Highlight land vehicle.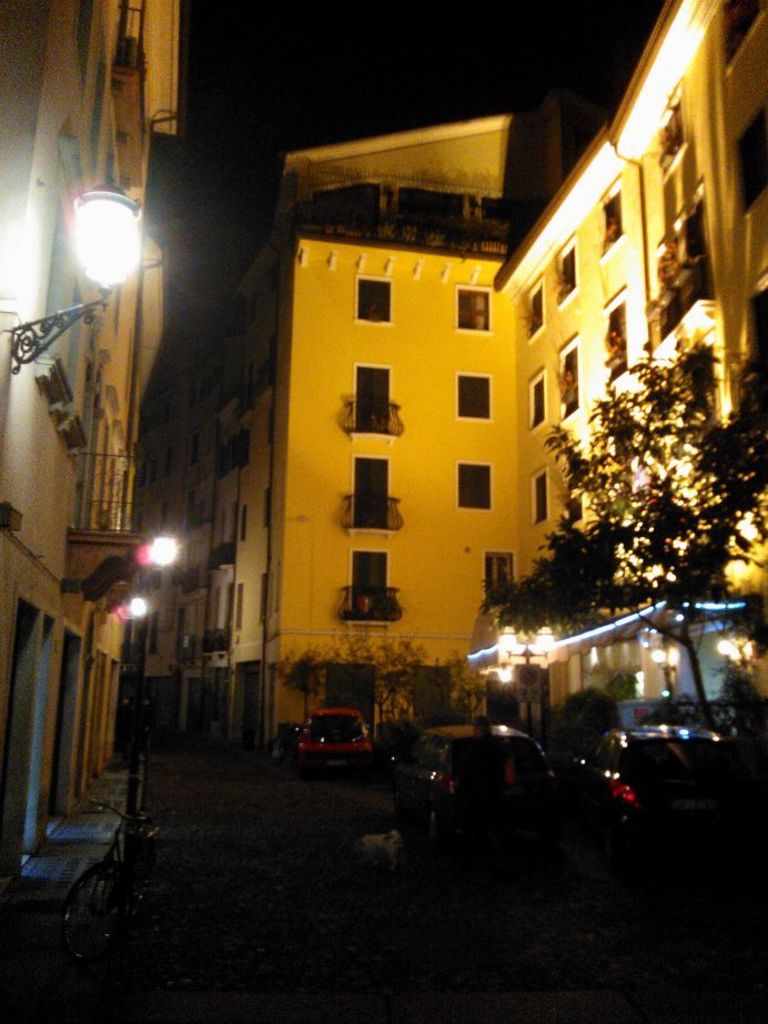
Highlighted region: x1=383, y1=703, x2=572, y2=850.
